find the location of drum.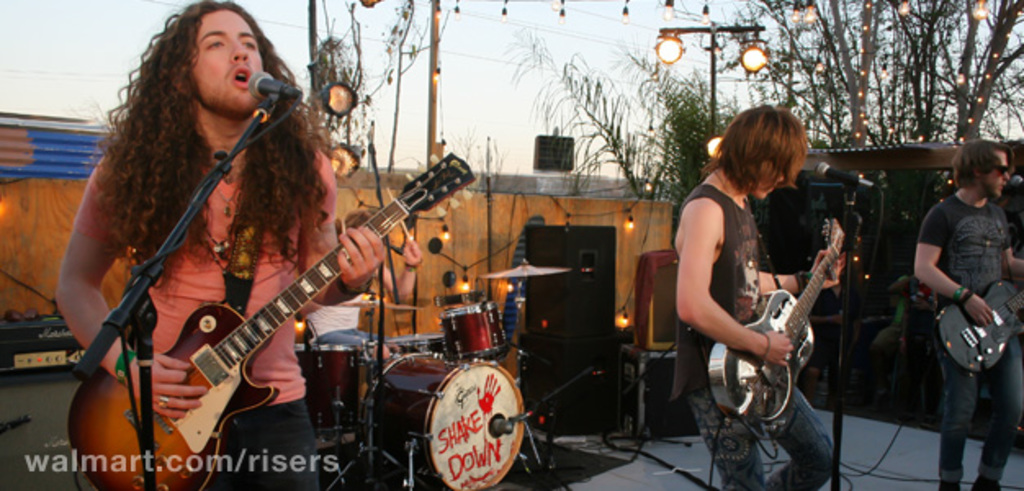
Location: box=[362, 350, 525, 489].
